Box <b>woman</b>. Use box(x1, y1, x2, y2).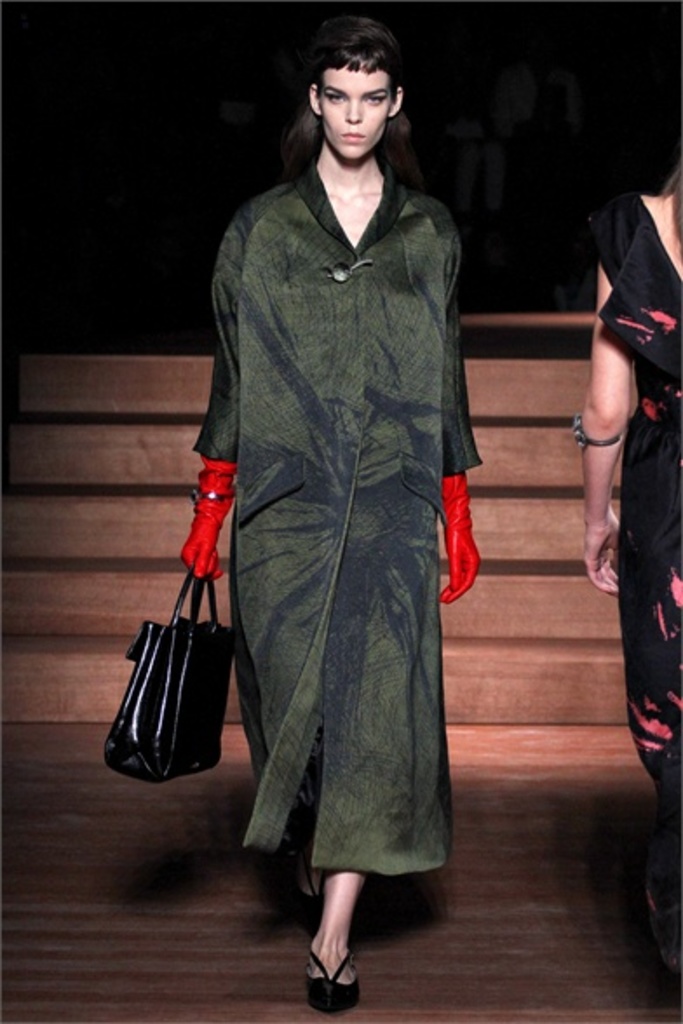
box(197, 0, 472, 987).
